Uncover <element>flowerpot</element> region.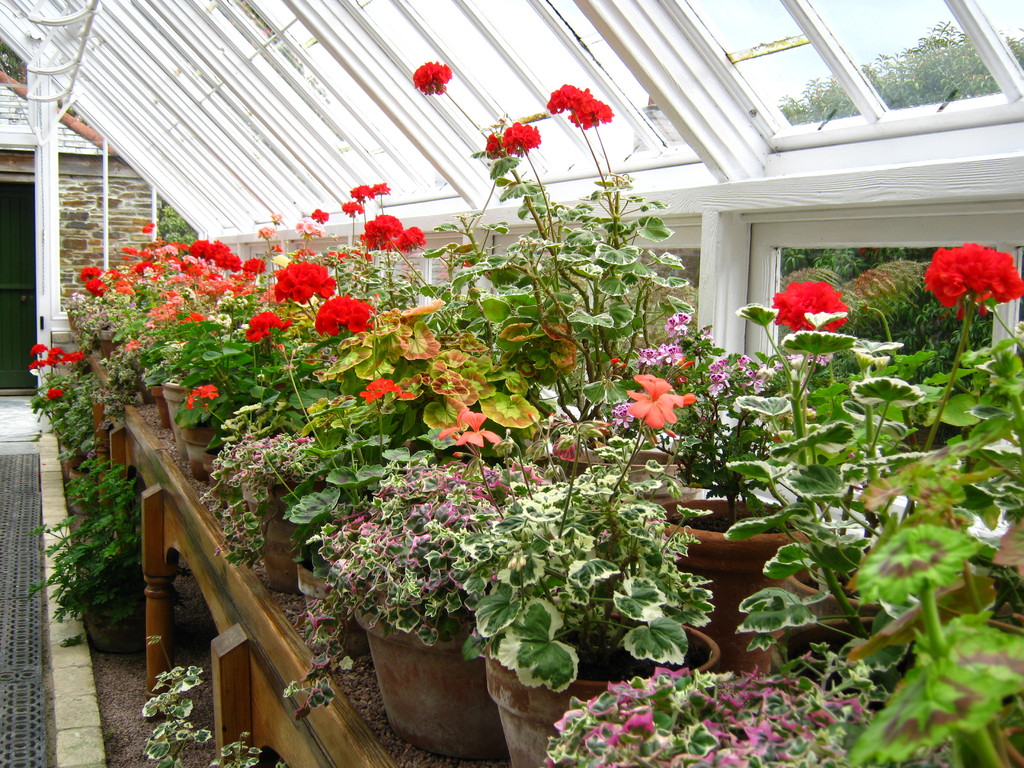
Uncovered: <bbox>181, 420, 225, 481</bbox>.
